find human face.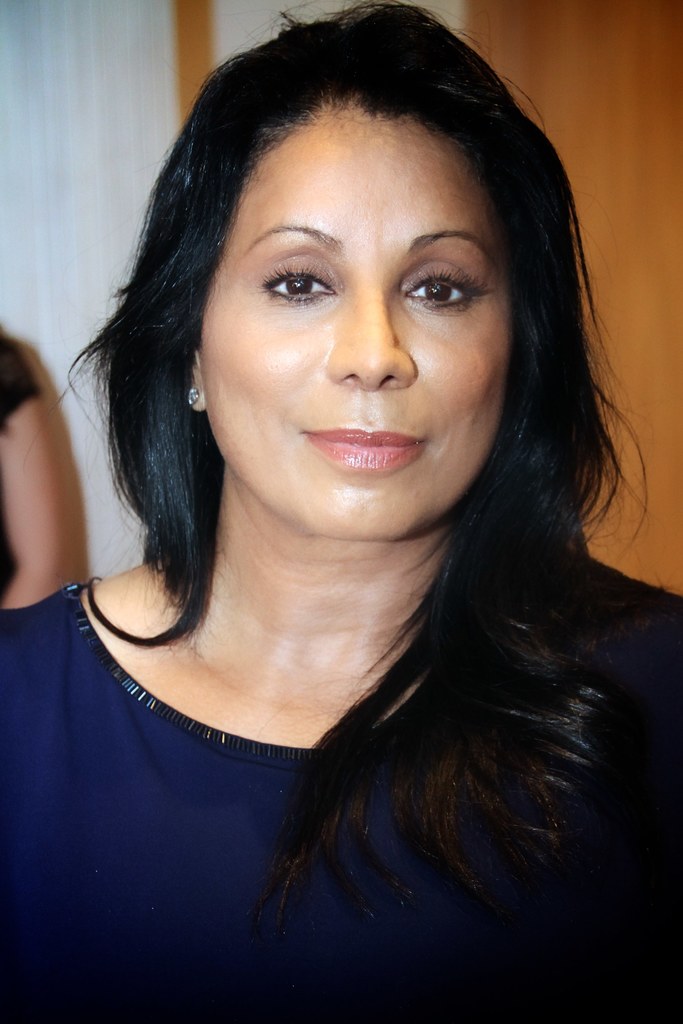
locate(193, 94, 510, 546).
